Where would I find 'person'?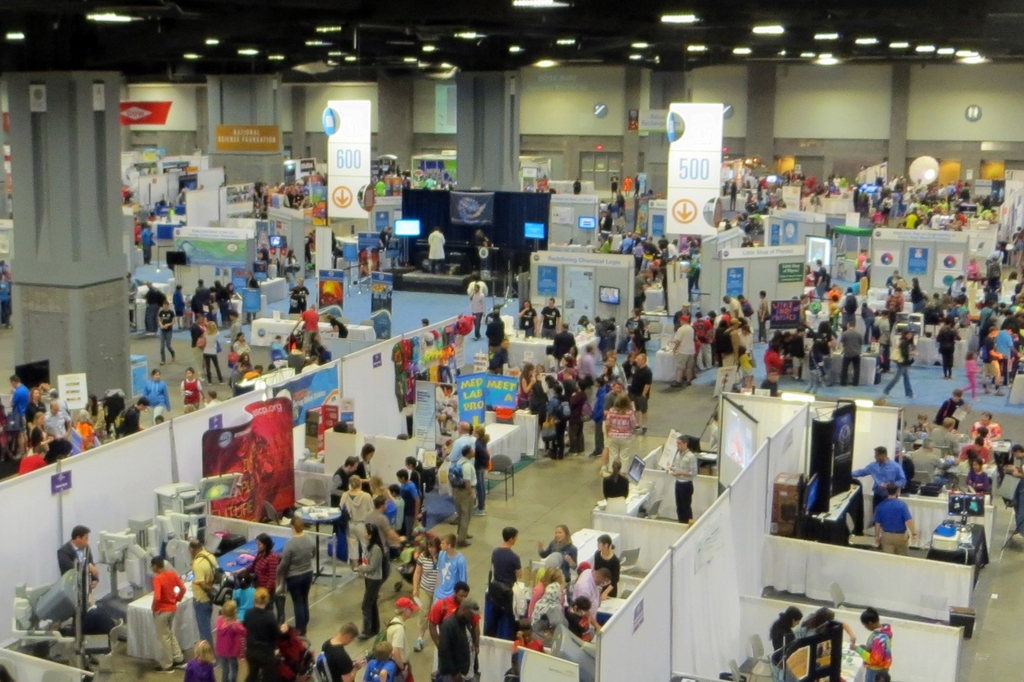
At (left=450, top=445, right=469, bottom=534).
